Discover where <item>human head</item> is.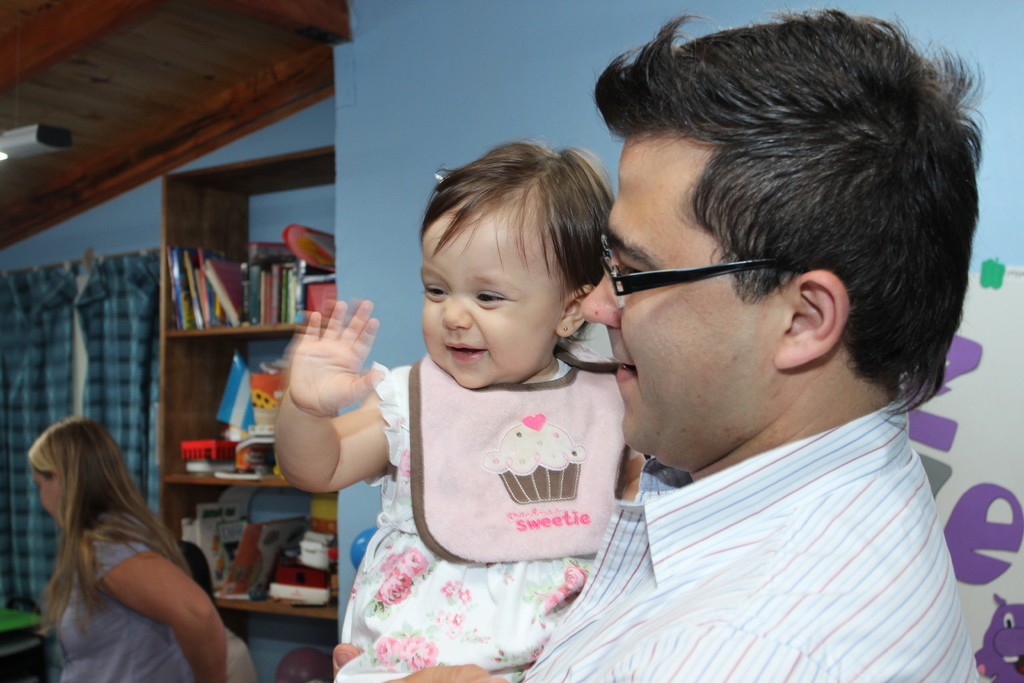
Discovered at 25,418,133,528.
